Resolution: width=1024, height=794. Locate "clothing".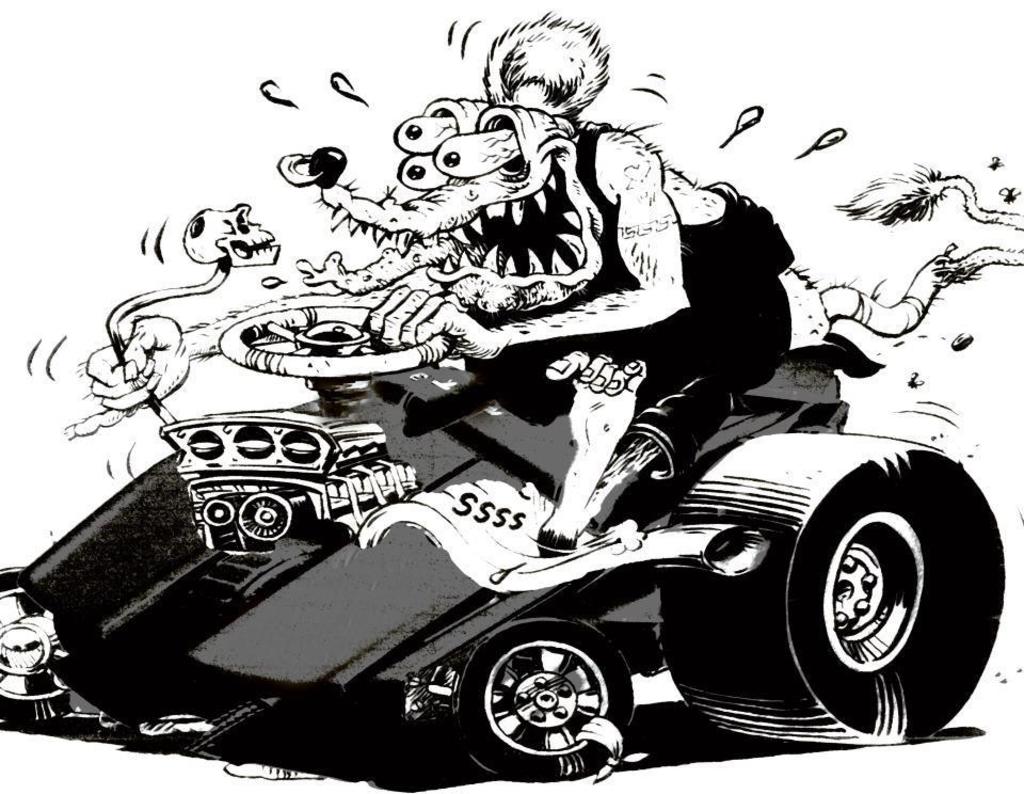
(x1=464, y1=120, x2=794, y2=476).
